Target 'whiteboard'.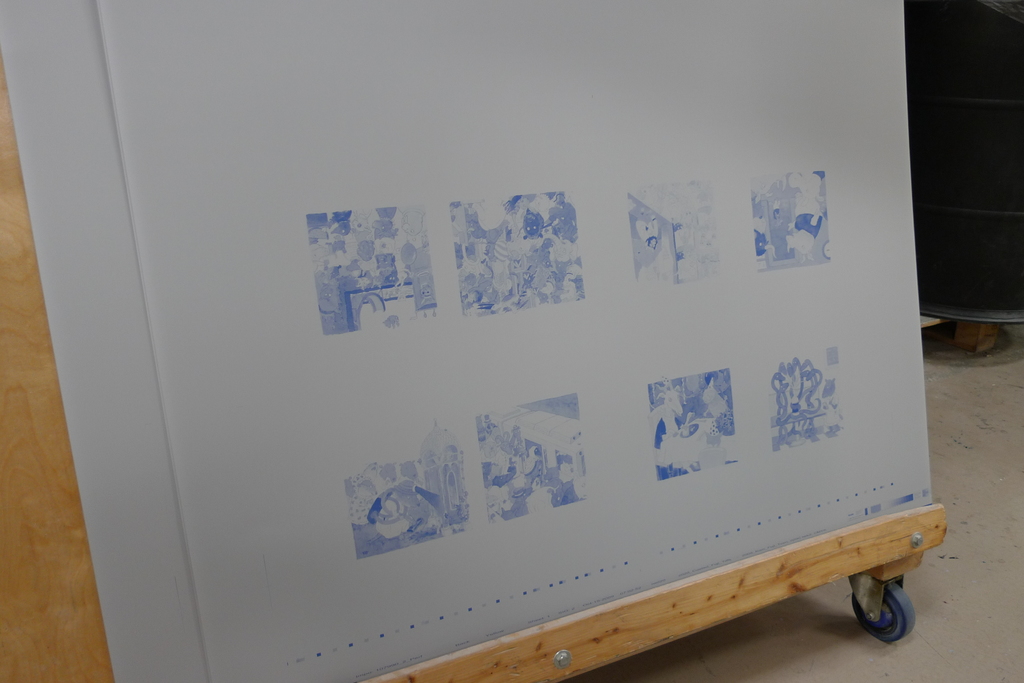
Target region: [0, 0, 945, 682].
